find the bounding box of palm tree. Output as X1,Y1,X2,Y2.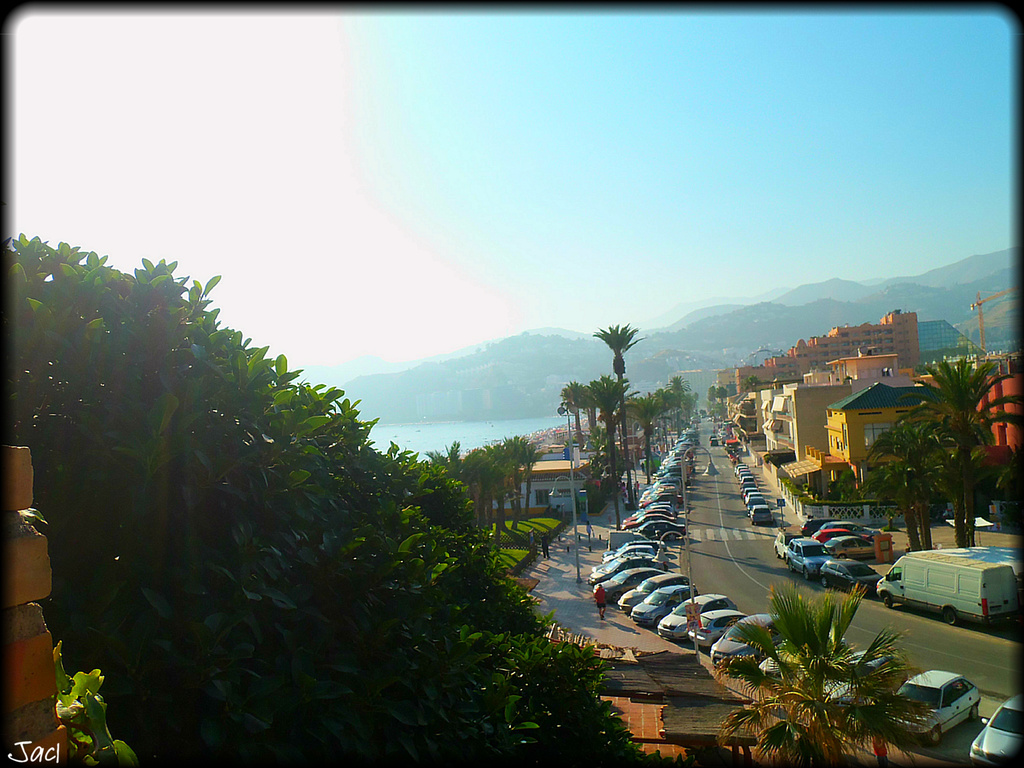
865,406,947,555.
